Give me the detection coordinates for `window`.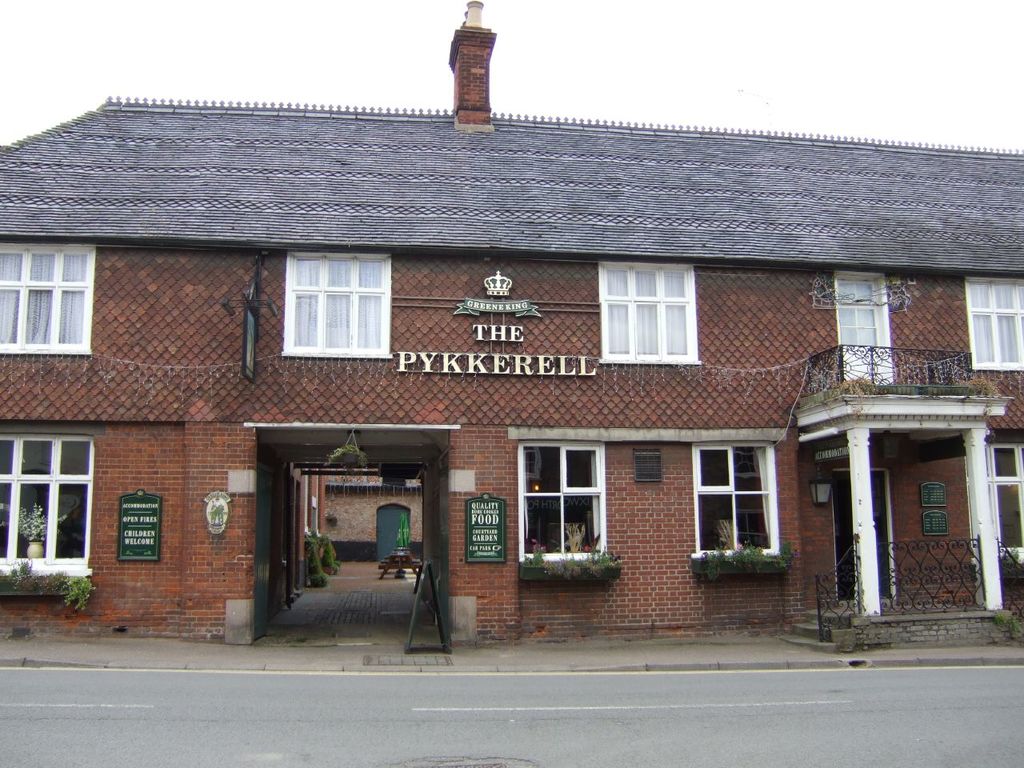
[0,437,91,579].
